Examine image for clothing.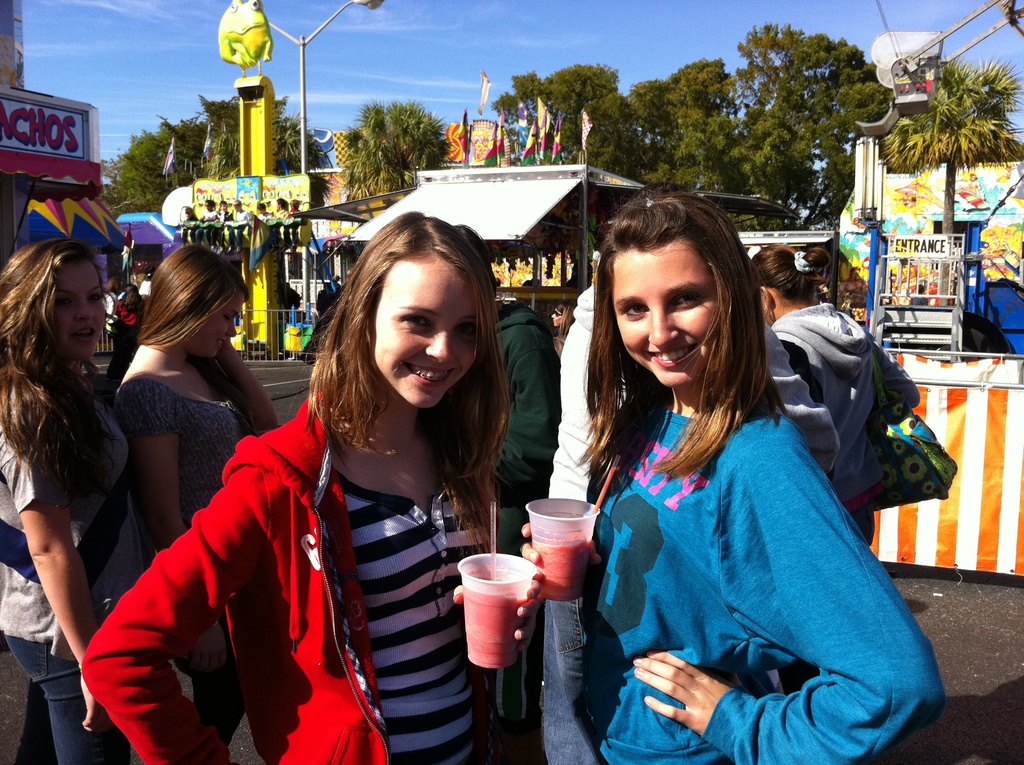
Examination result: <bbox>257, 213, 268, 225</bbox>.
